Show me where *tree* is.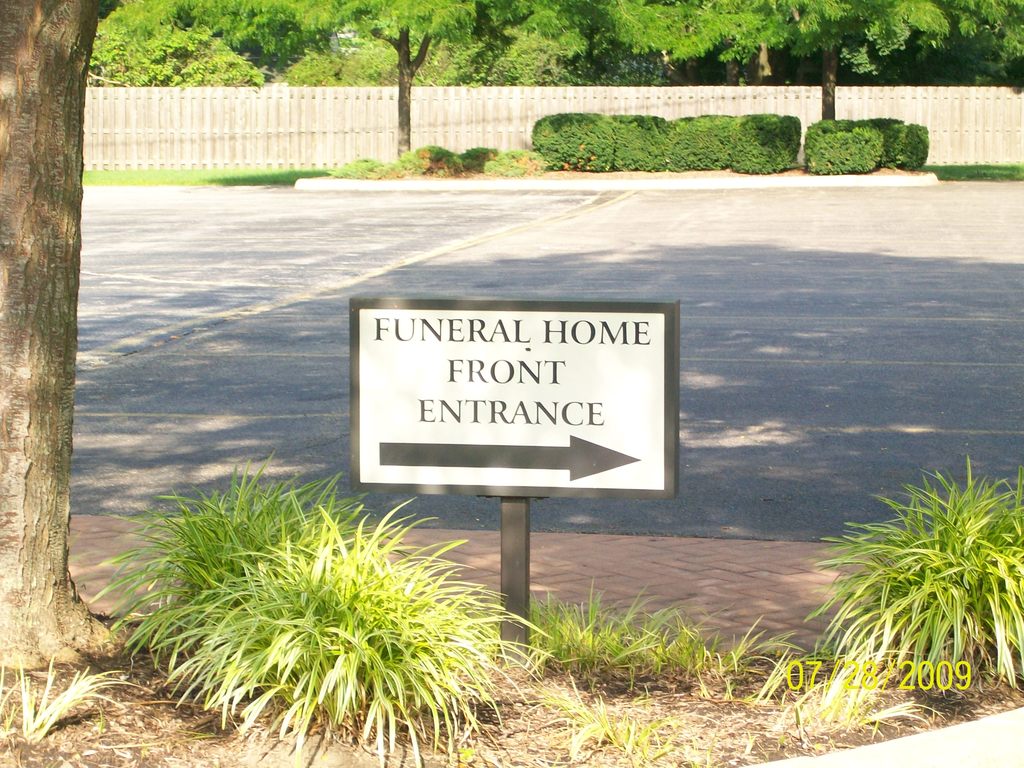
*tree* is at bbox(0, 0, 100, 669).
